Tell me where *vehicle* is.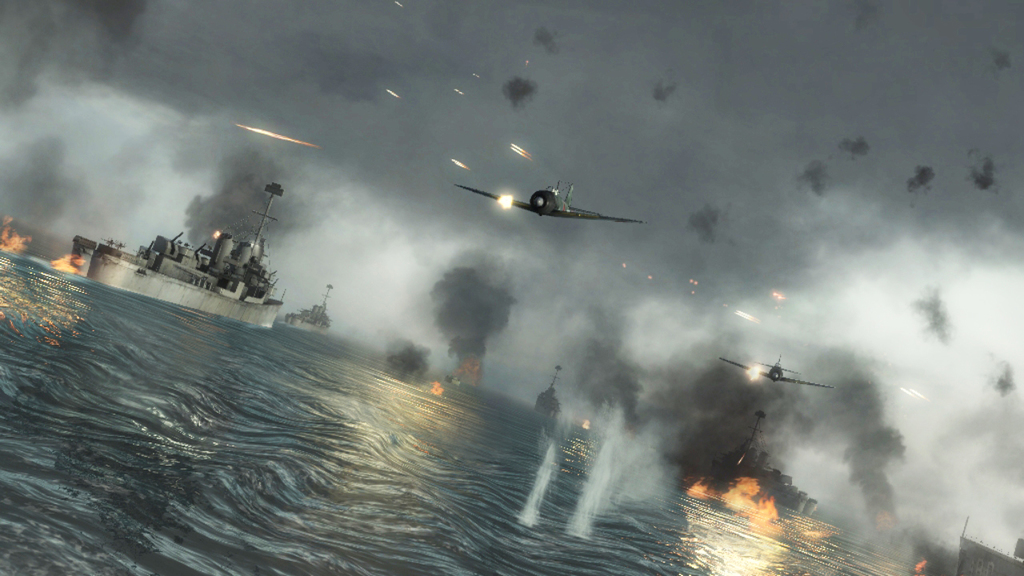
*vehicle* is at bbox=[951, 530, 1023, 575].
